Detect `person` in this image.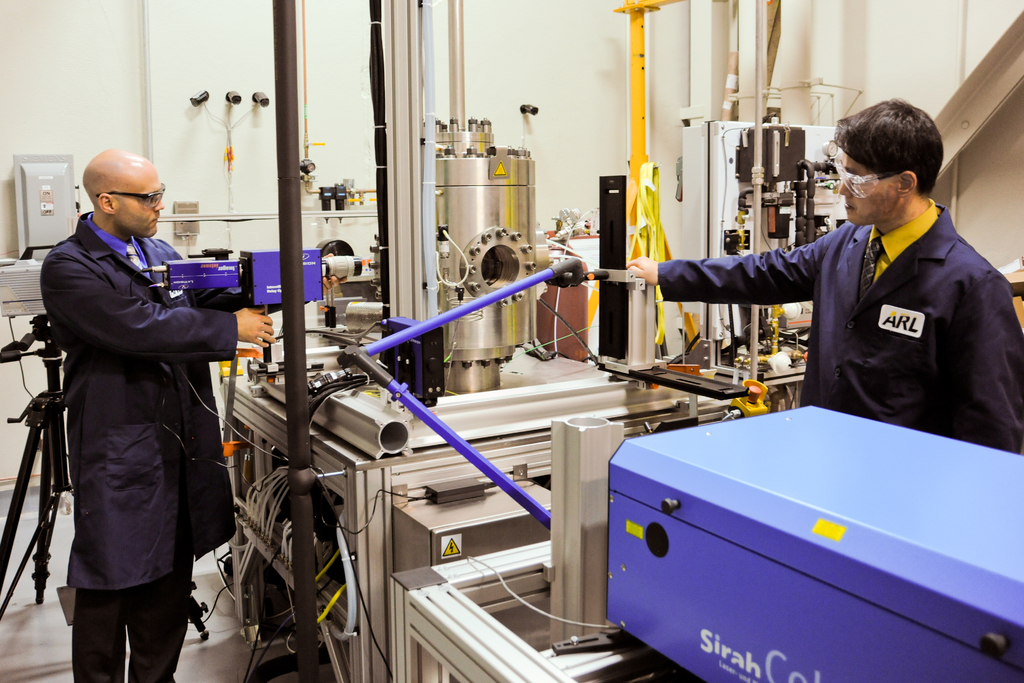
Detection: <box>653,112,1001,488</box>.
